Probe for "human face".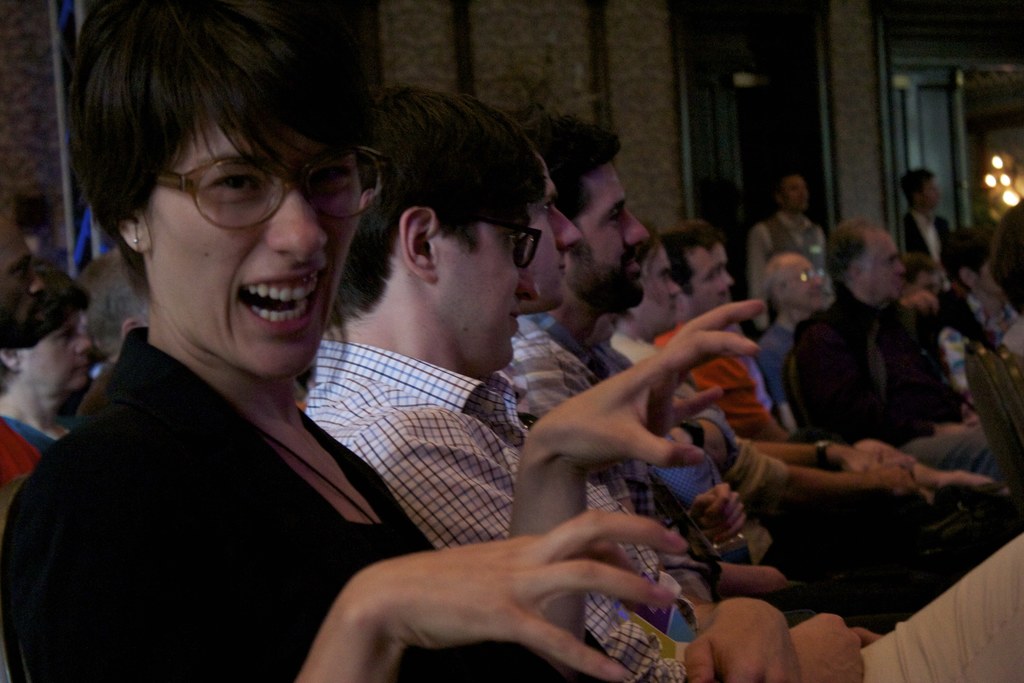
Probe result: BBox(436, 198, 540, 379).
